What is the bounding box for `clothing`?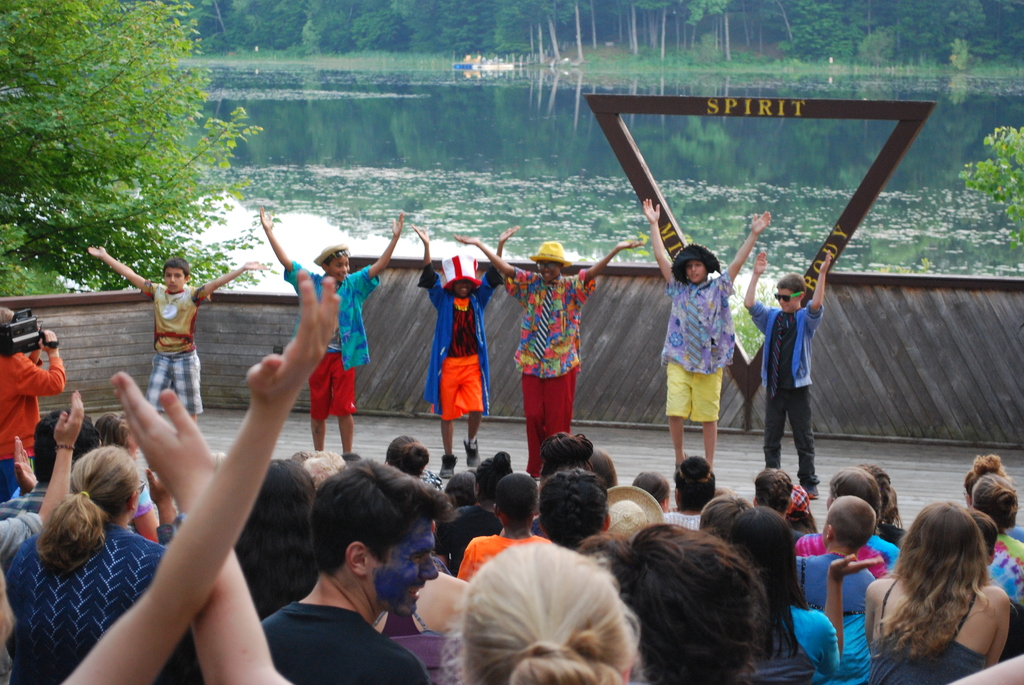
<box>457,537,541,583</box>.
